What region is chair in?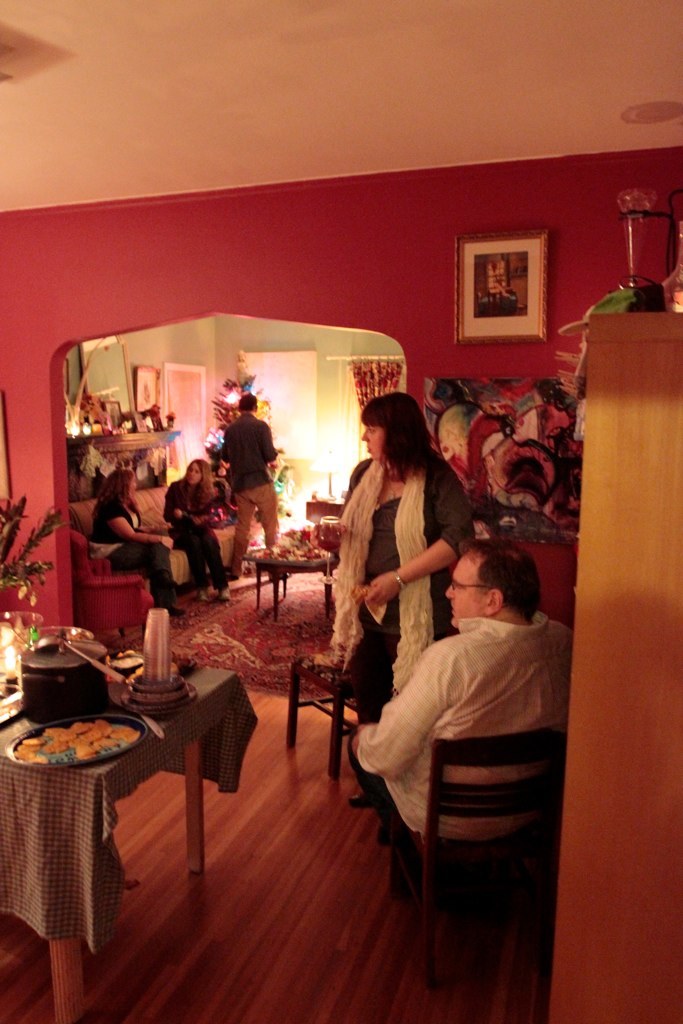
Rect(61, 524, 158, 646).
